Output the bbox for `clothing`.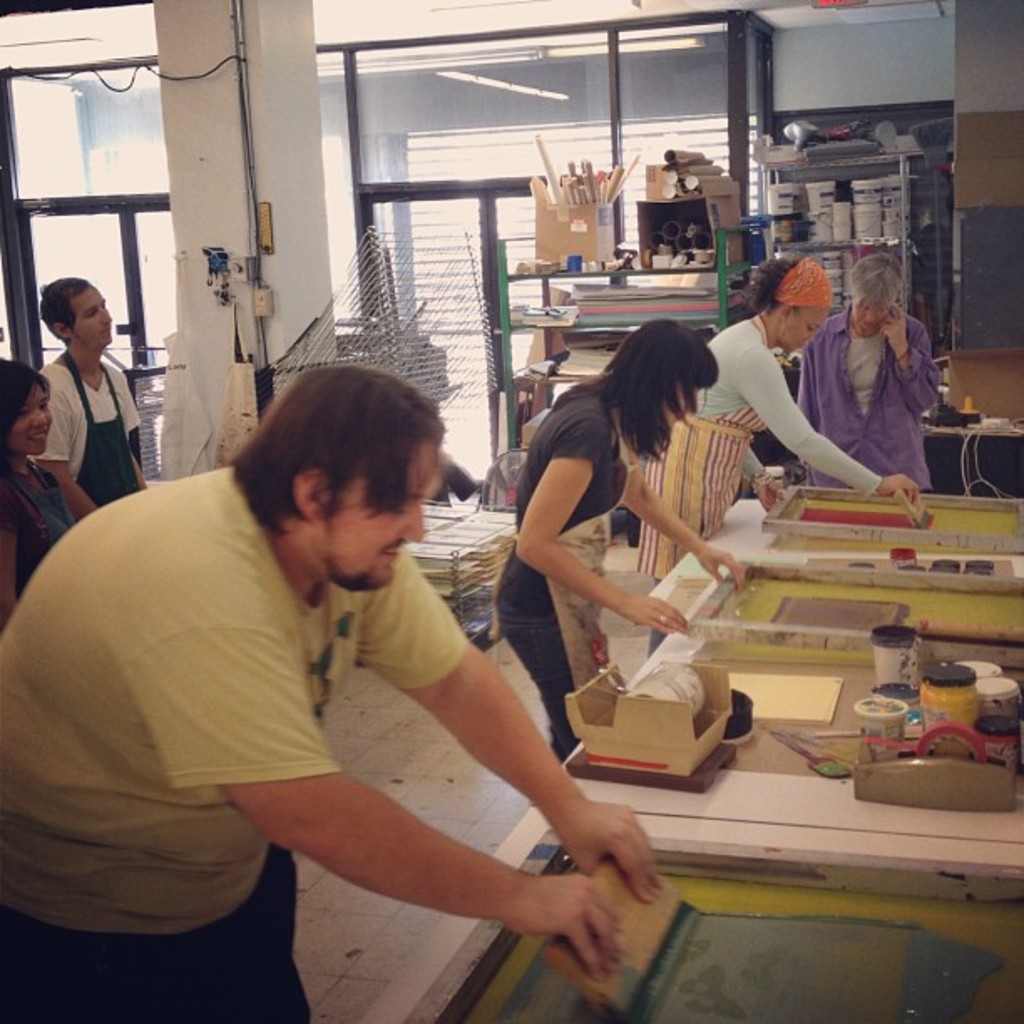
left=0, top=455, right=468, bottom=1021.
